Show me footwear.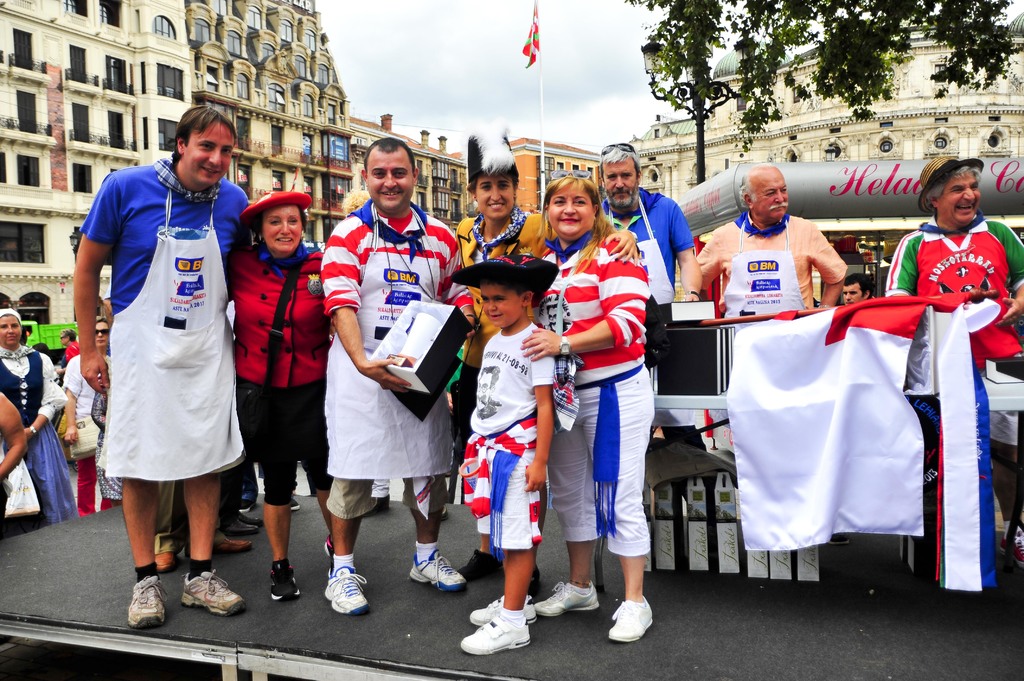
footwear is here: x1=213, y1=535, x2=251, y2=552.
